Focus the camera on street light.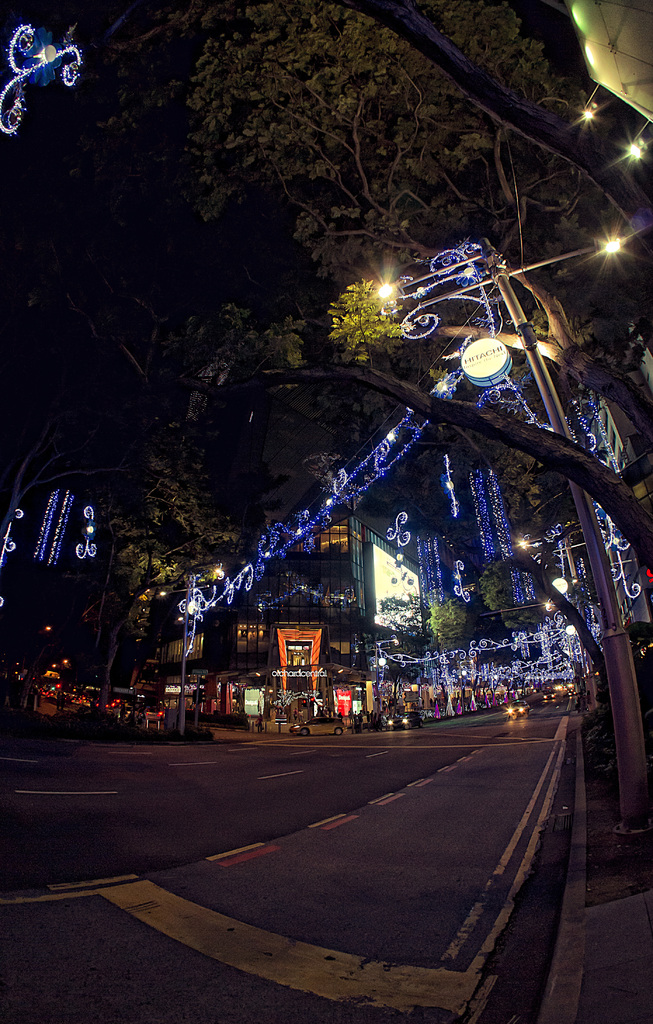
Focus region: {"left": 458, "top": 661, "right": 471, "bottom": 717}.
